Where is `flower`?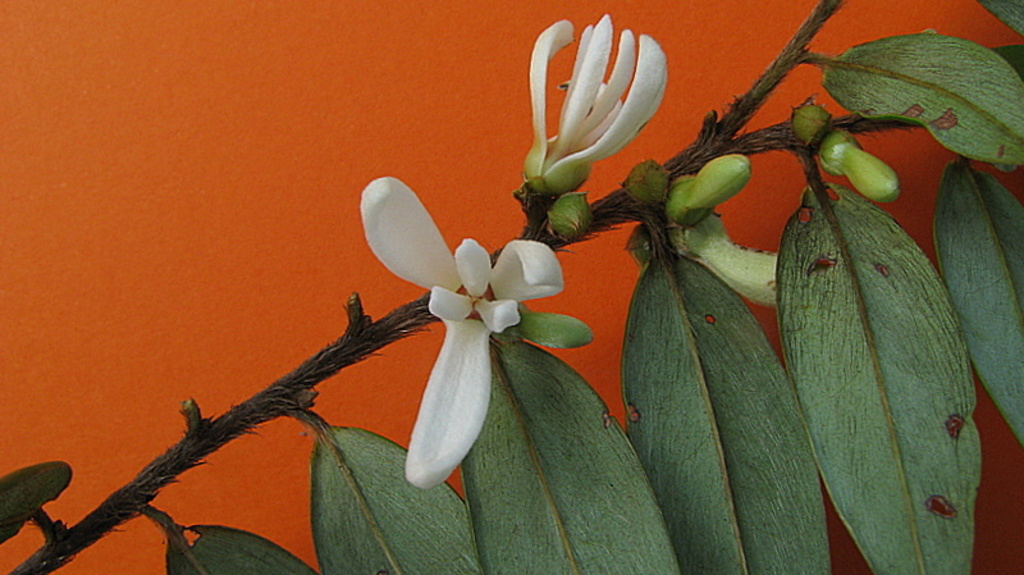
{"x1": 654, "y1": 160, "x2": 750, "y2": 232}.
